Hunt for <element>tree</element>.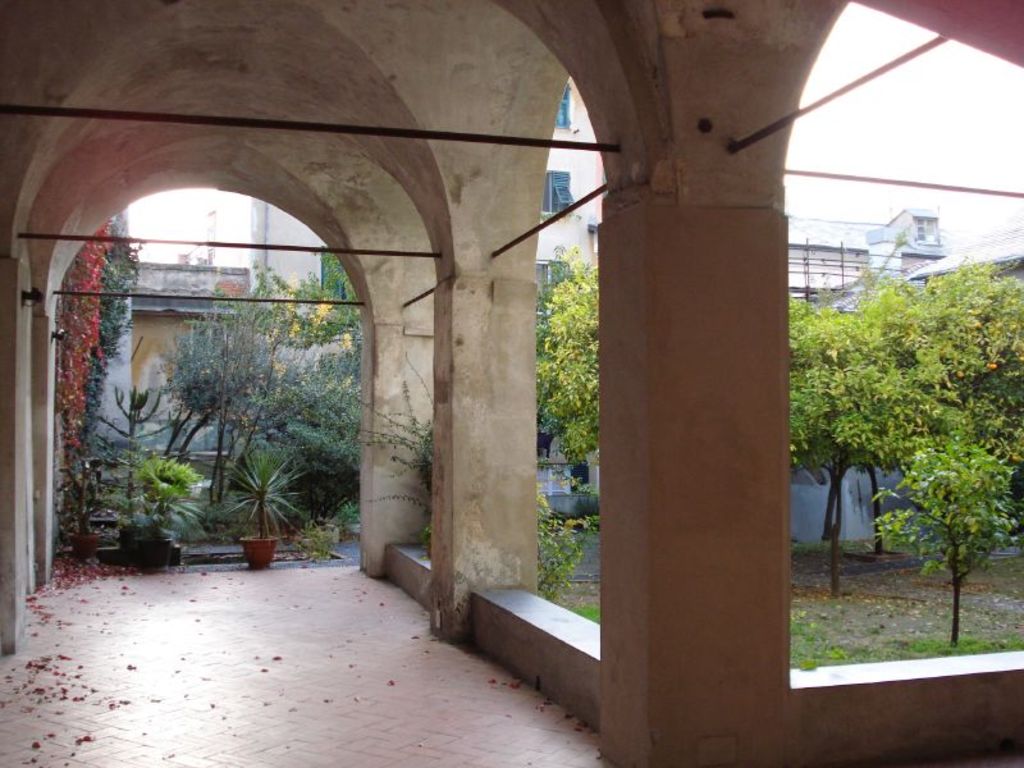
Hunted down at {"left": 538, "top": 246, "right": 599, "bottom": 467}.
